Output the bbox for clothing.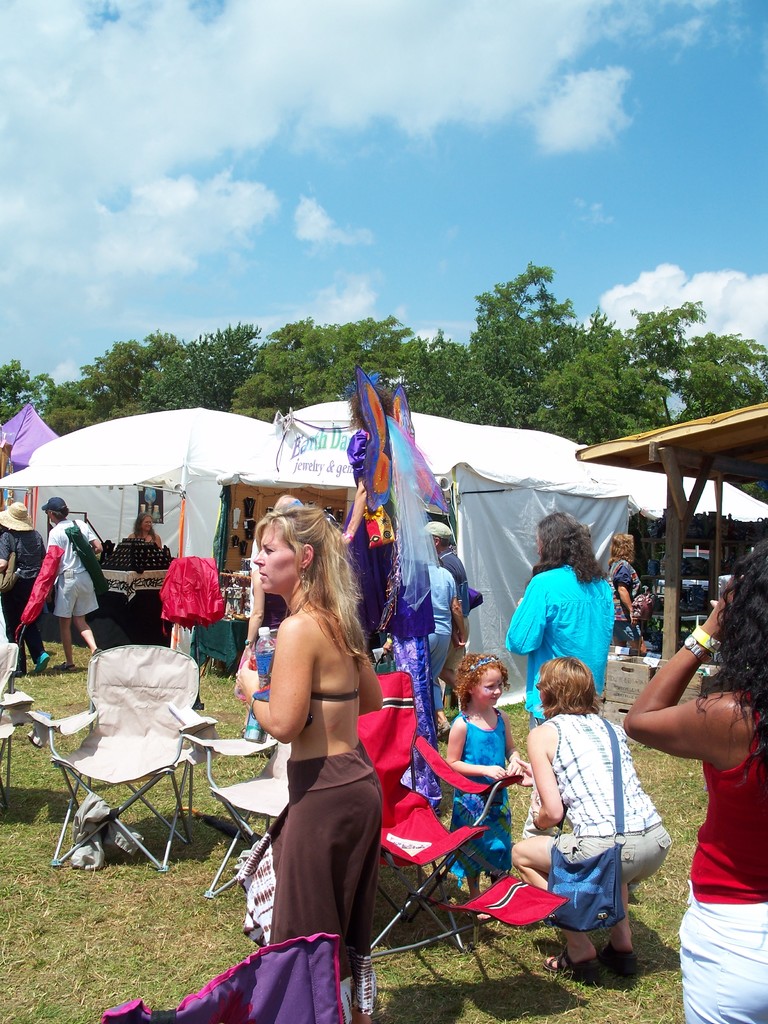
rect(680, 692, 767, 1023).
